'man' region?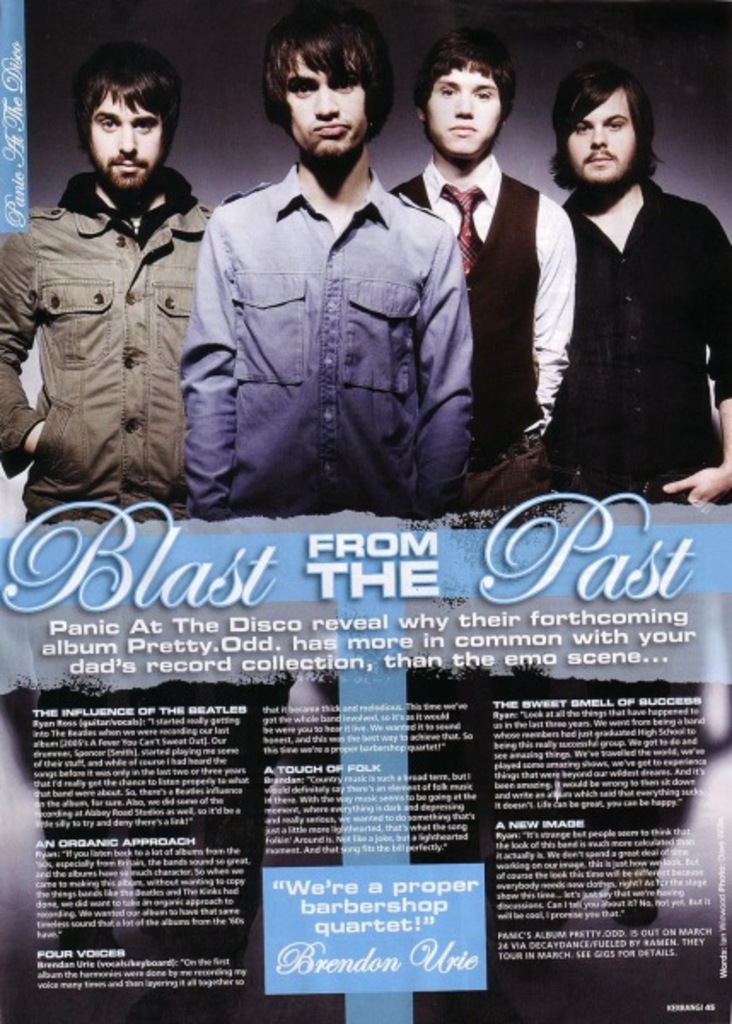
544:60:730:498
